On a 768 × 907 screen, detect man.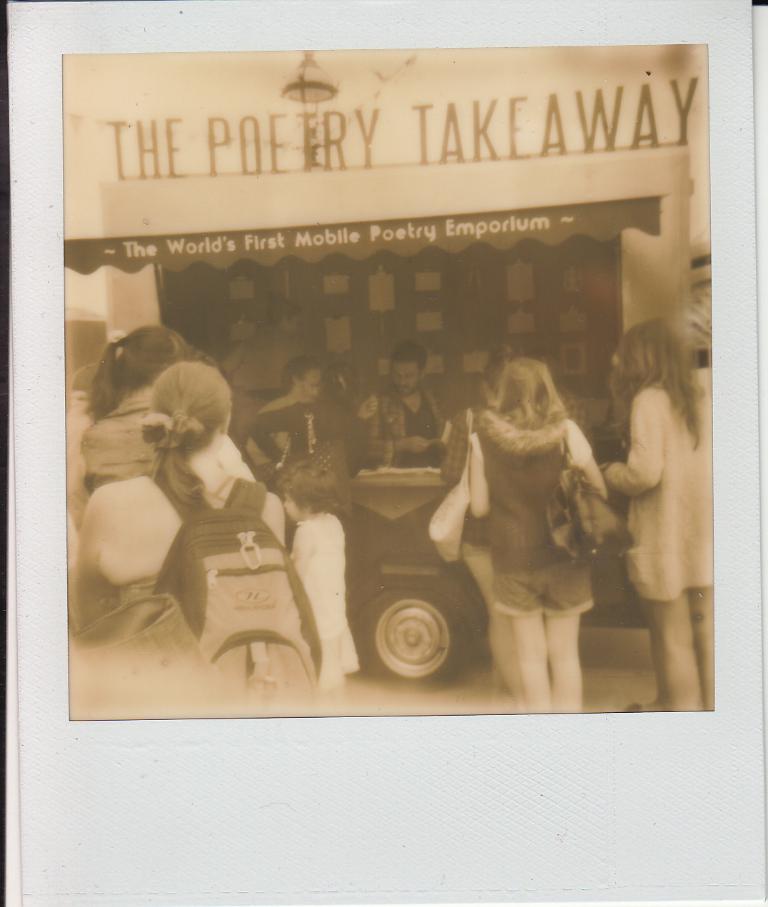
left=350, top=343, right=449, bottom=471.
